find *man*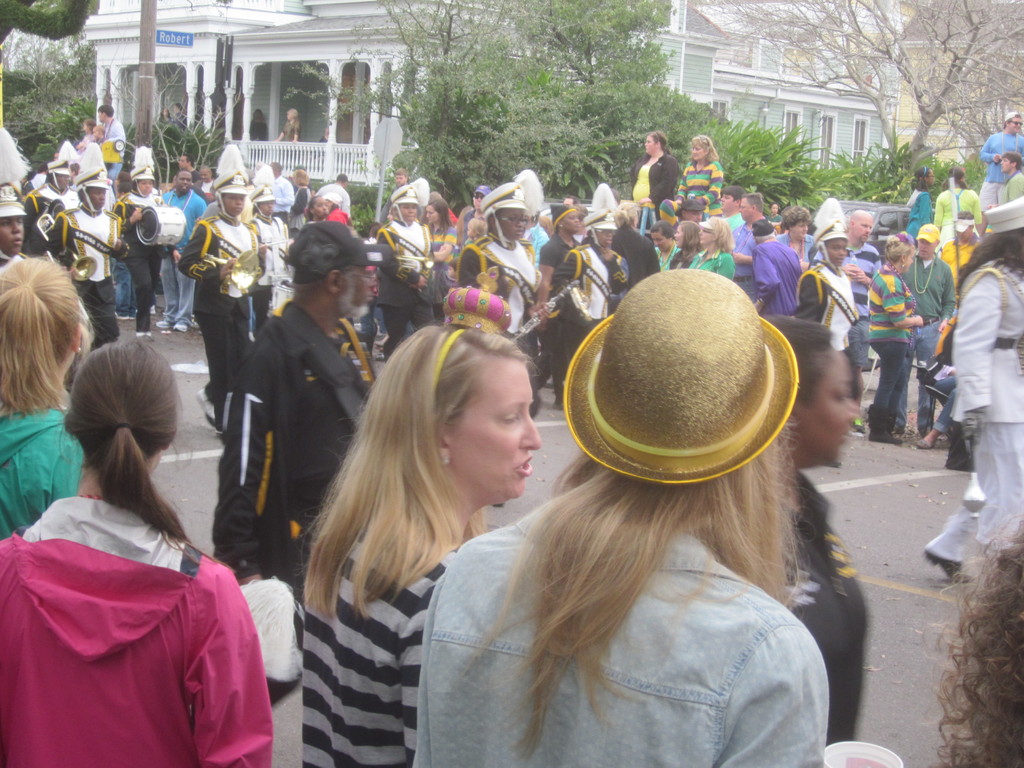
x1=998 y1=151 x2=1023 y2=202
